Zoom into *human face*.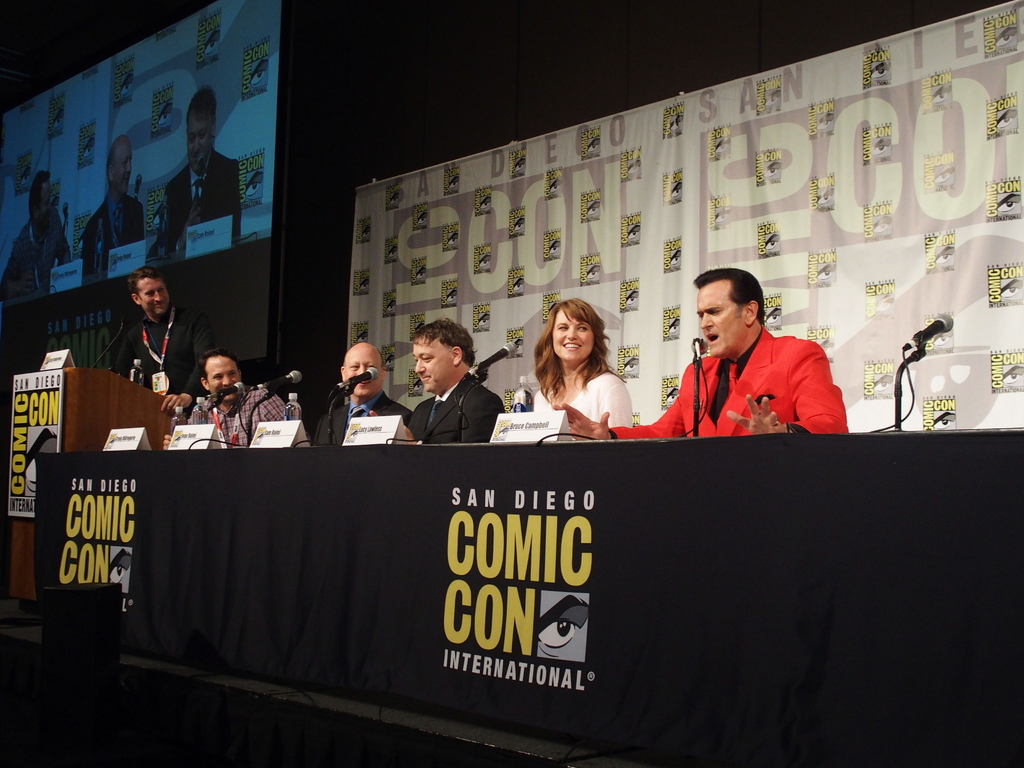
Zoom target: BBox(553, 308, 595, 360).
